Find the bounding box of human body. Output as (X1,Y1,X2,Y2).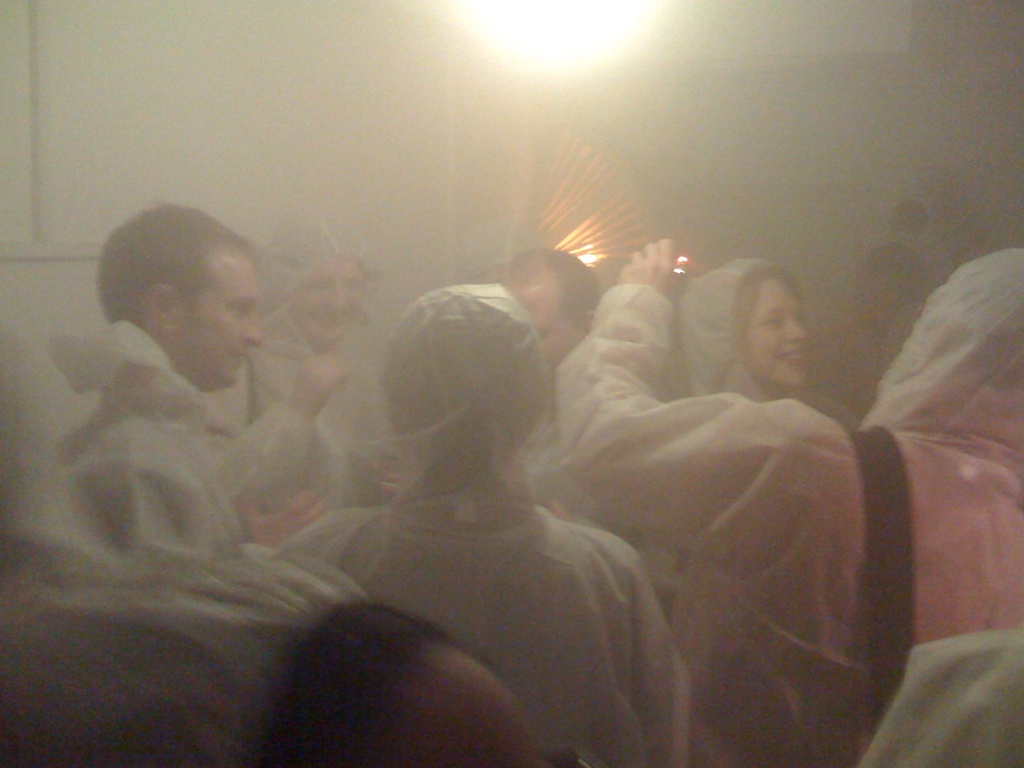
(270,283,692,767).
